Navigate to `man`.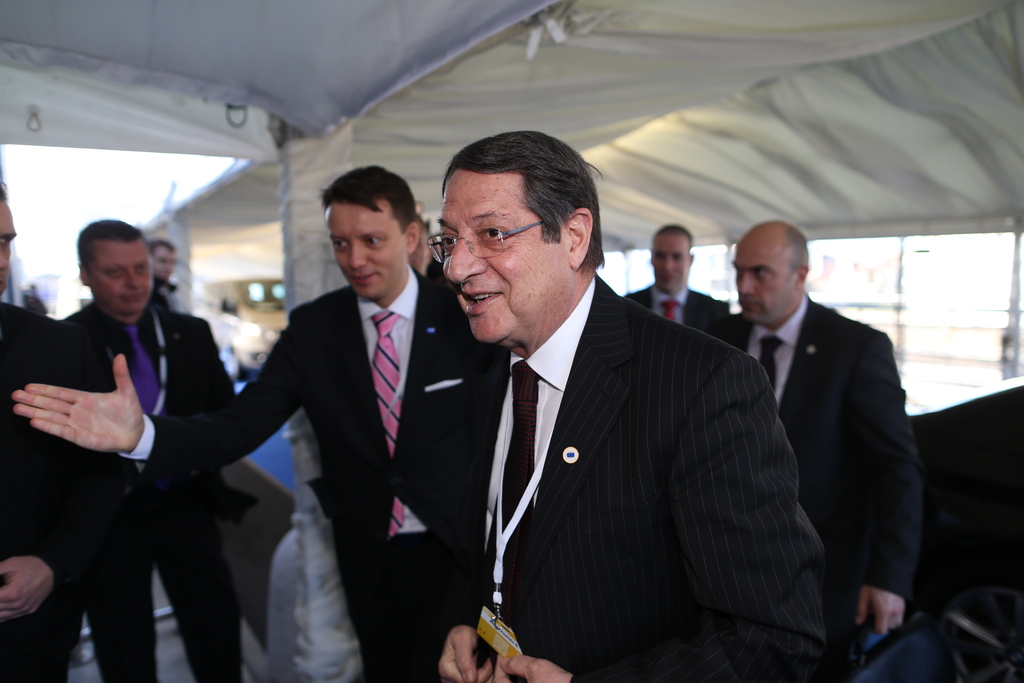
Navigation target: [x1=715, y1=214, x2=925, y2=664].
